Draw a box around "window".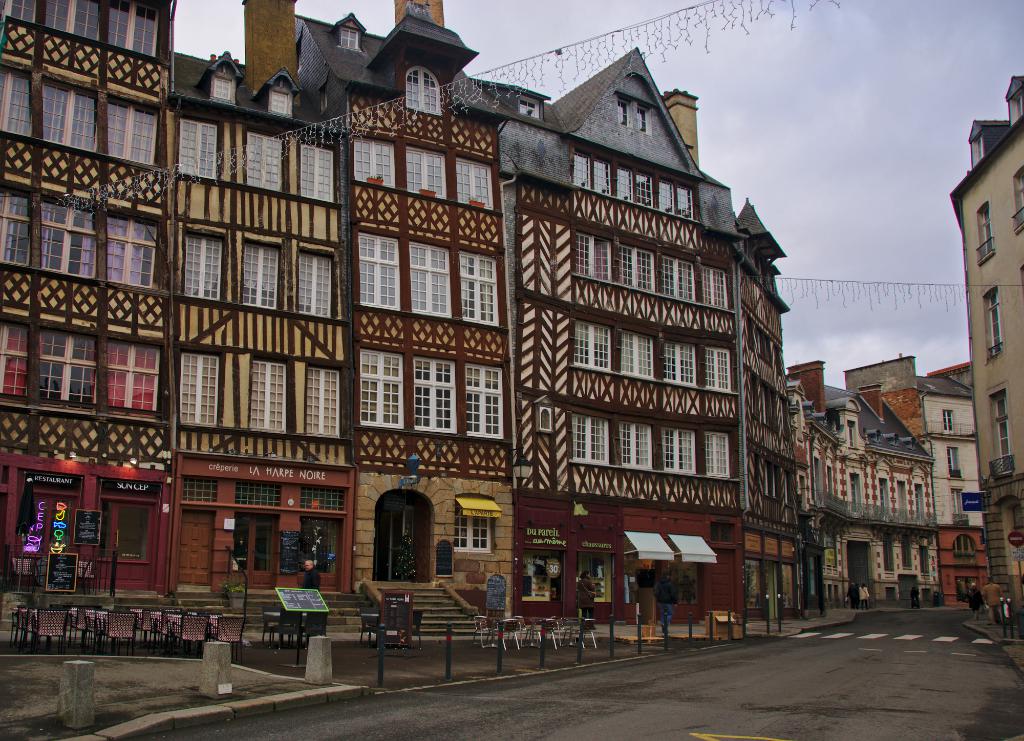
select_region(467, 362, 509, 441).
